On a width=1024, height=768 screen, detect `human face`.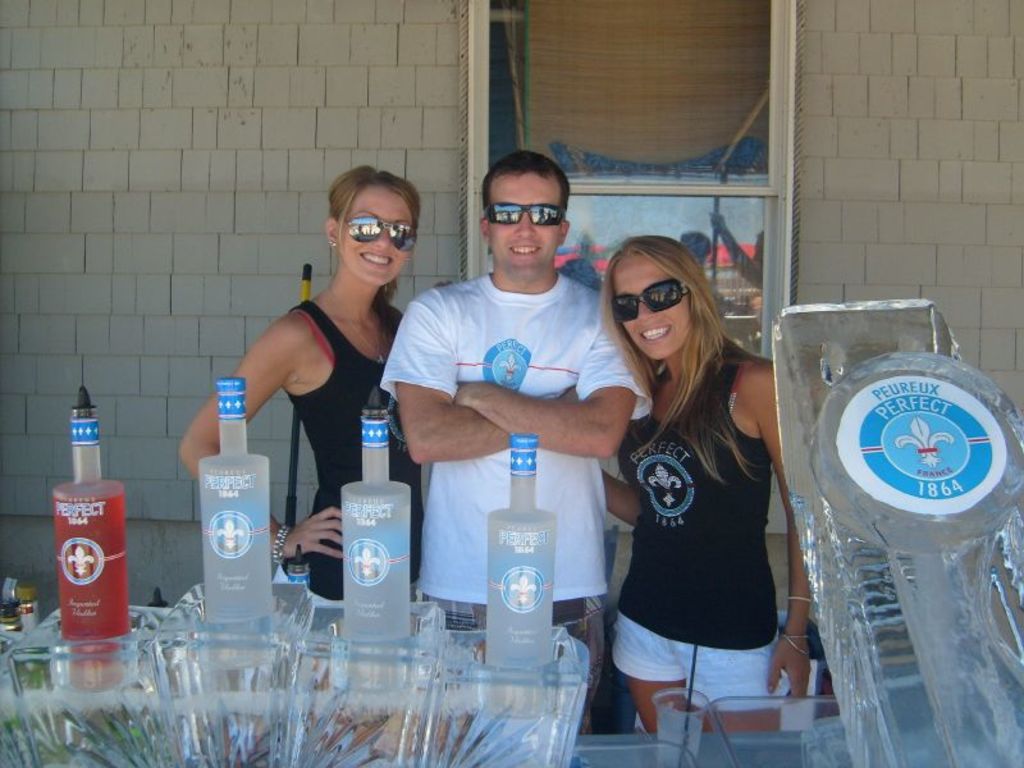
<box>493,168,566,276</box>.
